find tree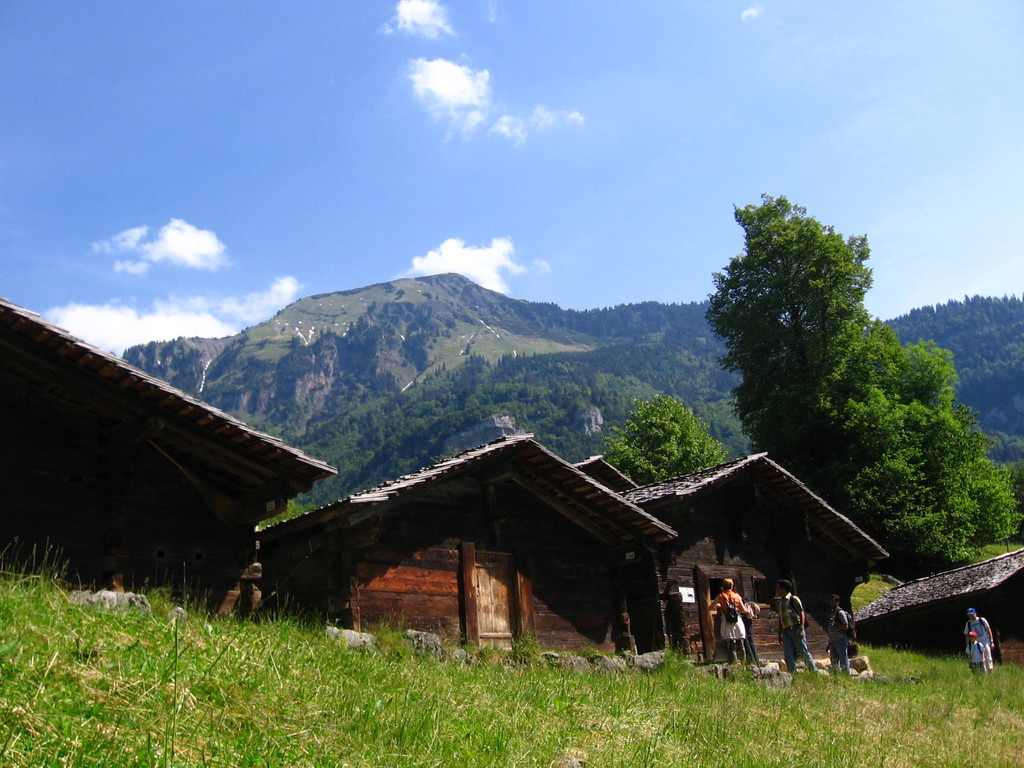
bbox=[599, 390, 726, 490]
